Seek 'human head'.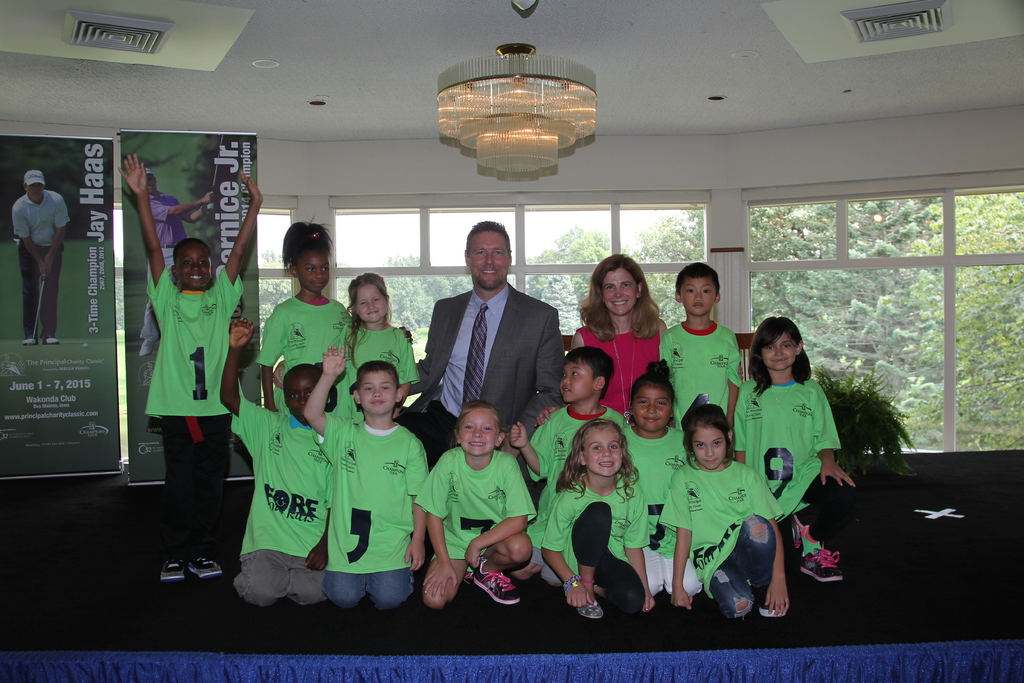
select_region(348, 273, 392, 321).
